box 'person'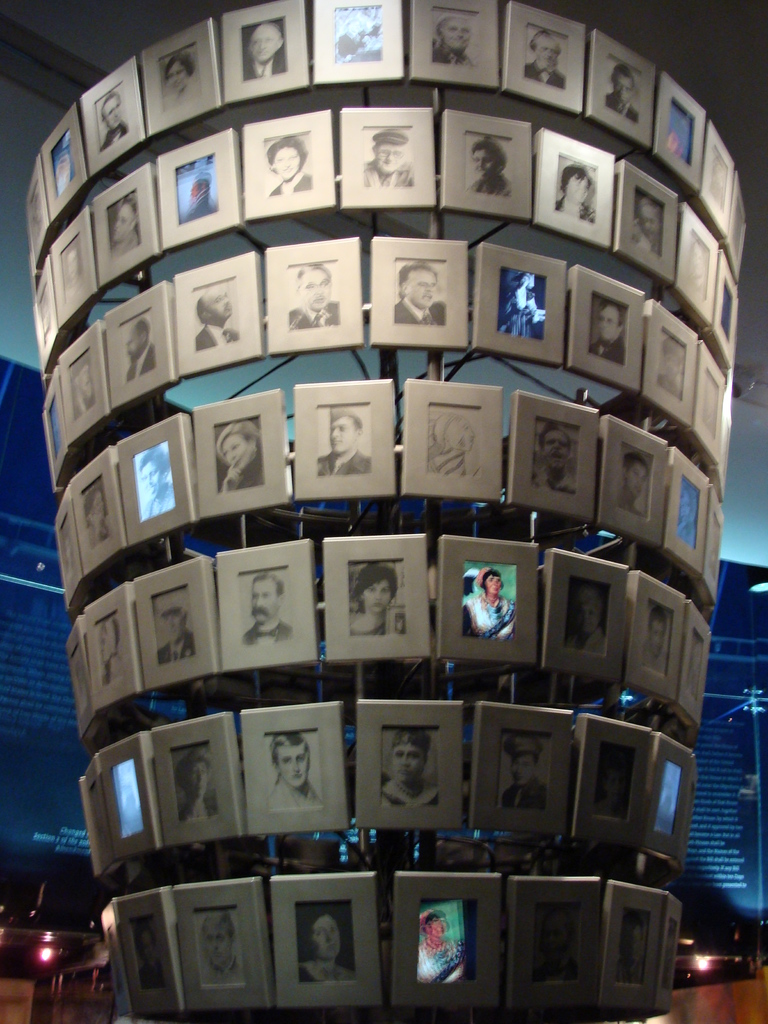
region(60, 241, 88, 308)
